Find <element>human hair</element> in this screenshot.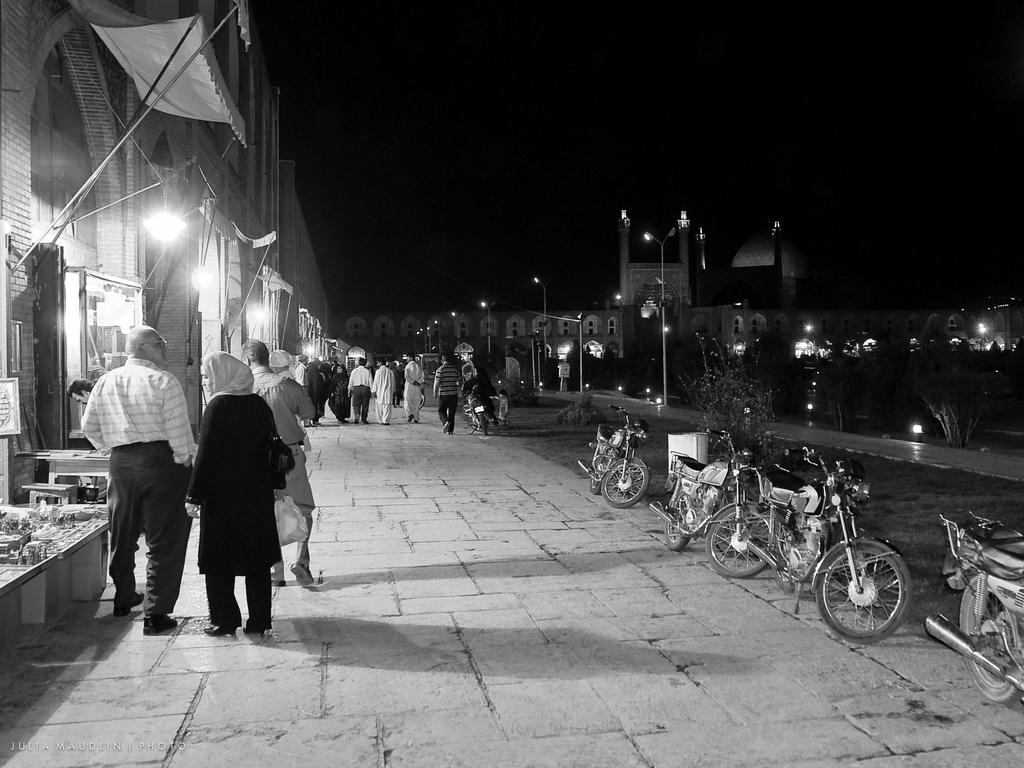
The bounding box for <element>human hair</element> is 438/349/445/360.
